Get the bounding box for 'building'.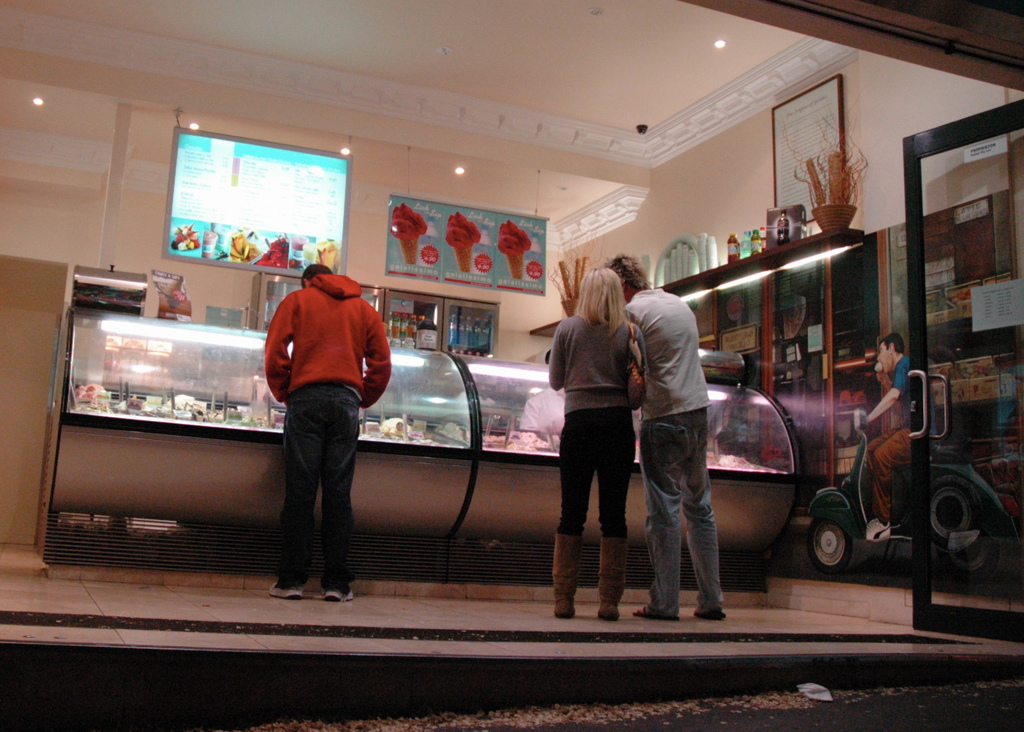
bbox=[0, 1, 1023, 731].
